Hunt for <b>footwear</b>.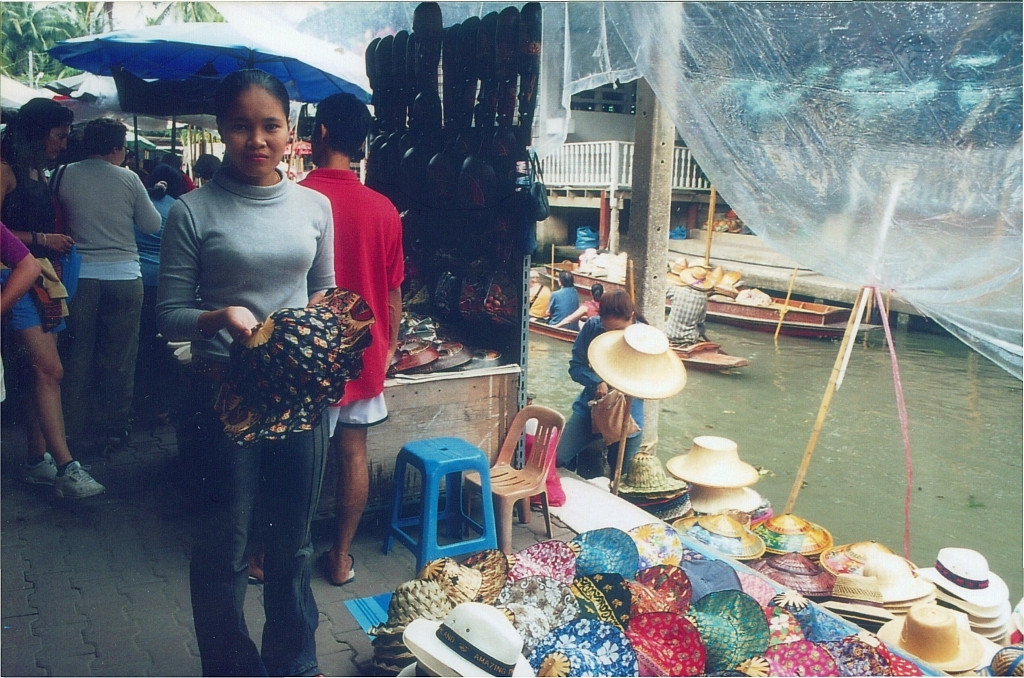
Hunted down at <region>249, 571, 264, 586</region>.
